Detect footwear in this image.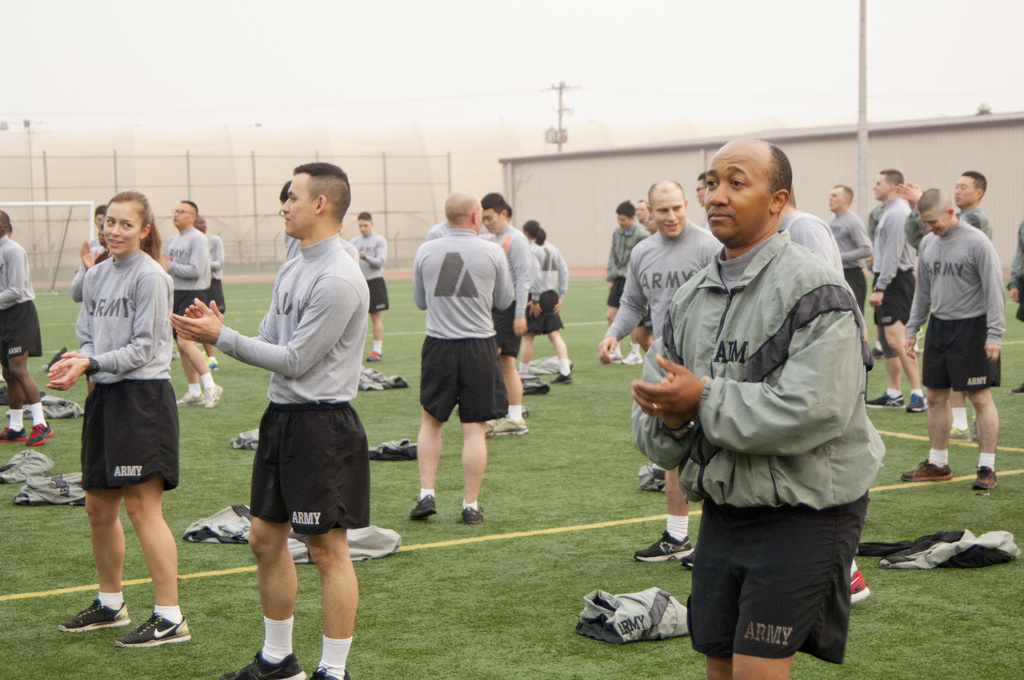
Detection: [x1=462, y1=505, x2=488, y2=528].
